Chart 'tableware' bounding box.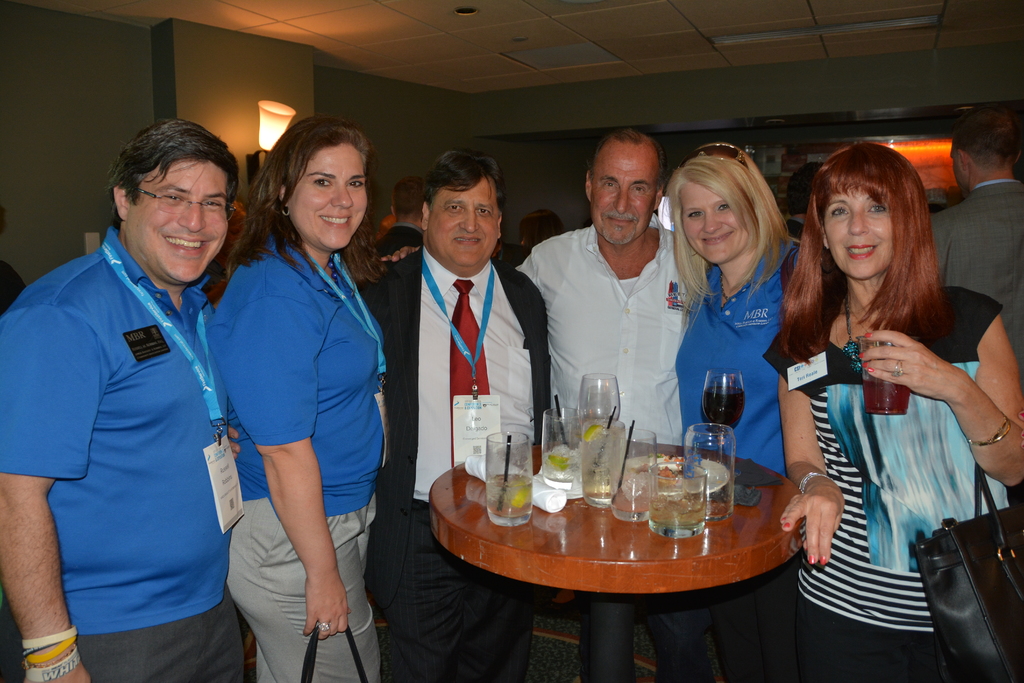
Charted: [614,422,662,525].
